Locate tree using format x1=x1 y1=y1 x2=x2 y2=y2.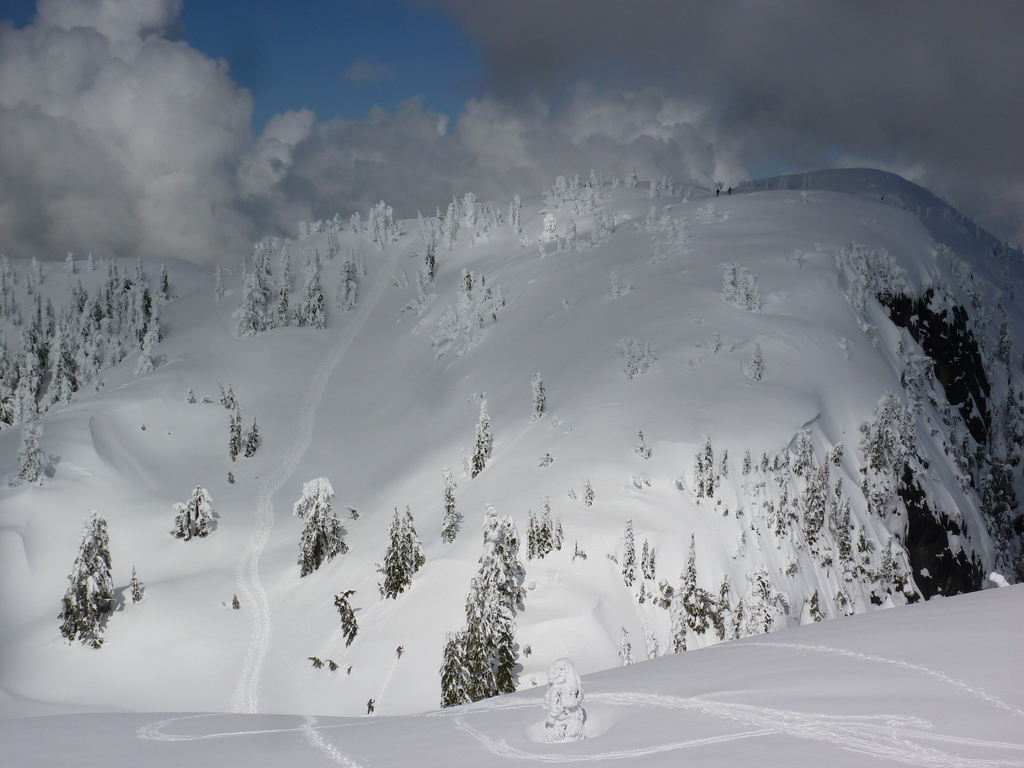
x1=739 y1=570 x2=762 y2=634.
